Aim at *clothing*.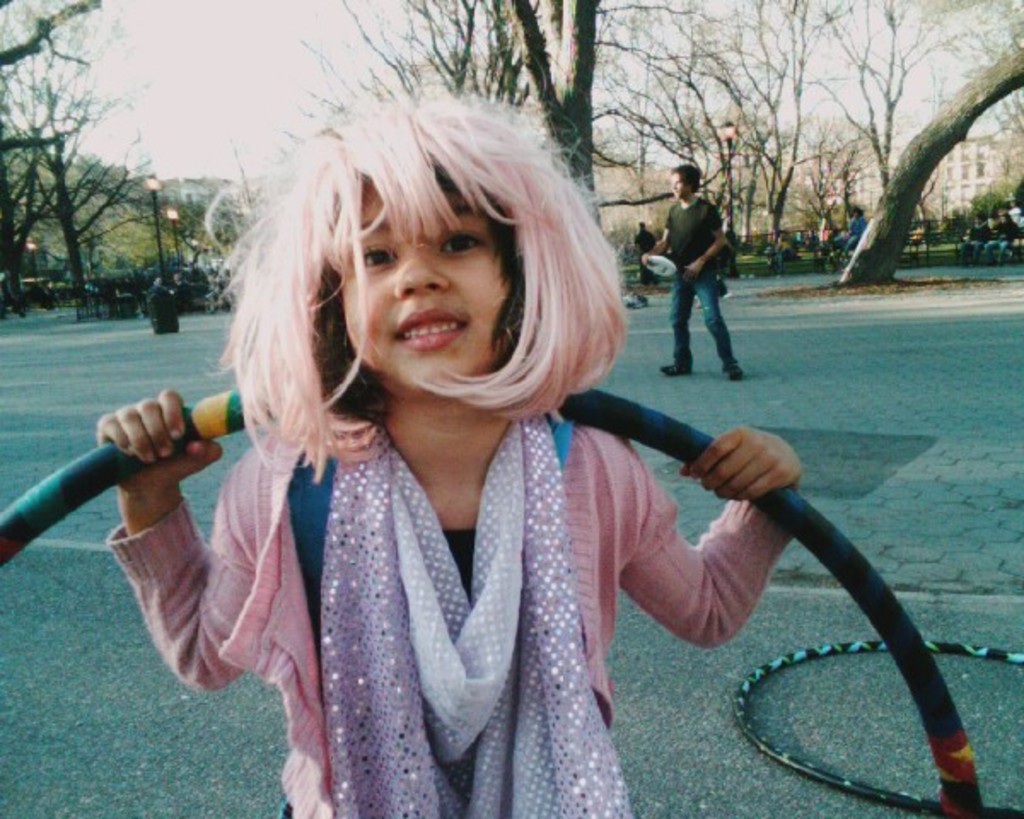
Aimed at (left=662, top=191, right=739, bottom=370).
